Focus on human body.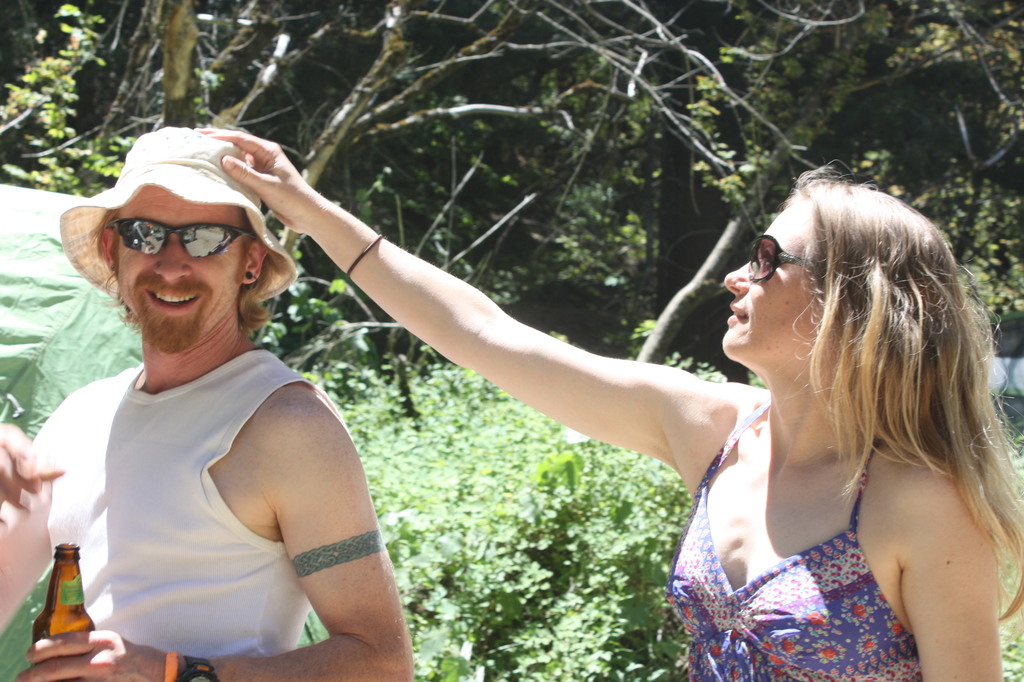
Focused at [x1=1, y1=158, x2=408, y2=681].
